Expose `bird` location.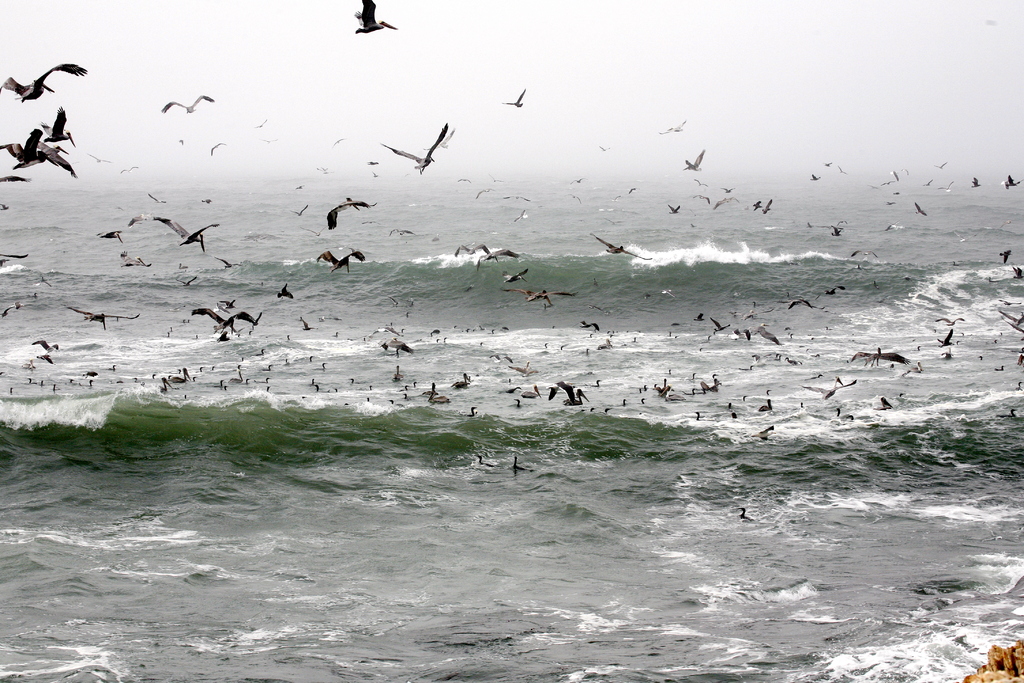
Exposed at <box>148,215,220,252</box>.
